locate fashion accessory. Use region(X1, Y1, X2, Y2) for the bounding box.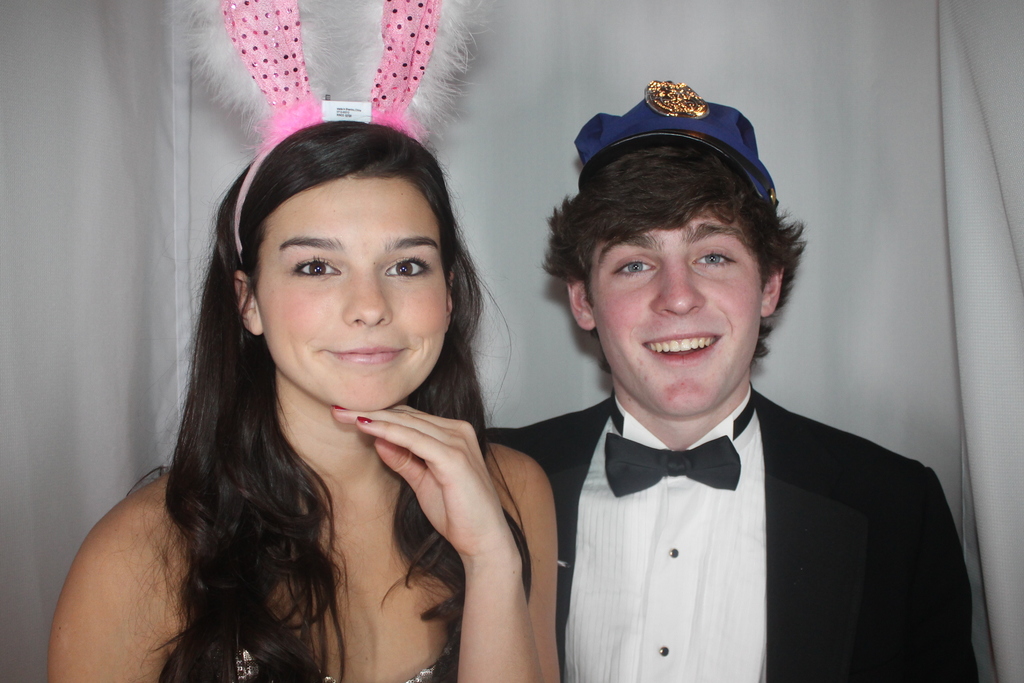
region(182, 0, 501, 276).
